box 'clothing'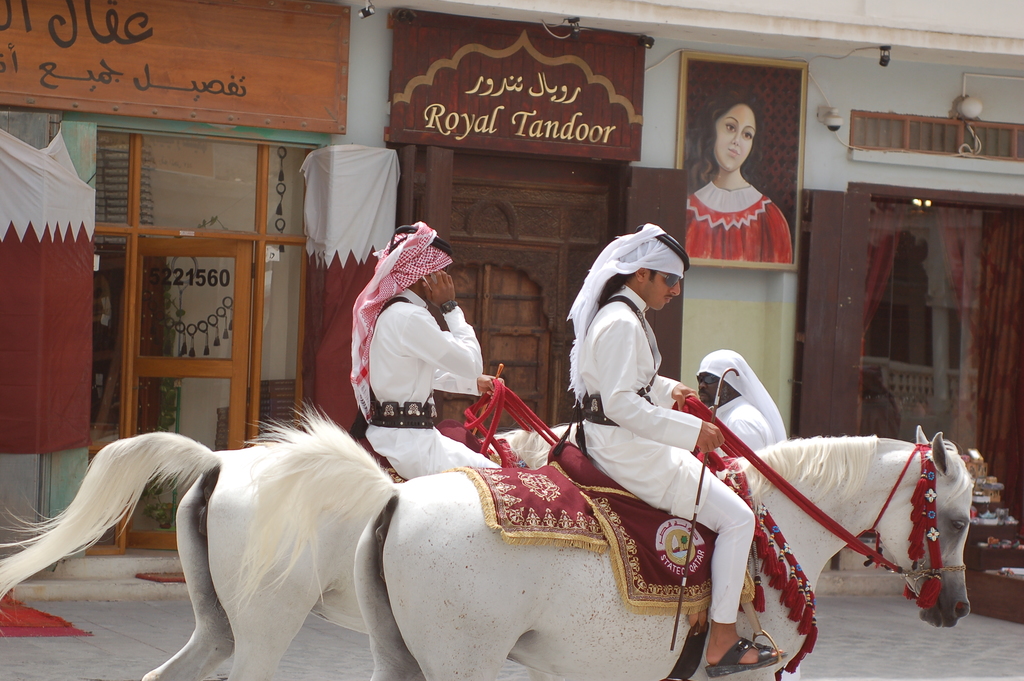
locate(687, 179, 790, 270)
